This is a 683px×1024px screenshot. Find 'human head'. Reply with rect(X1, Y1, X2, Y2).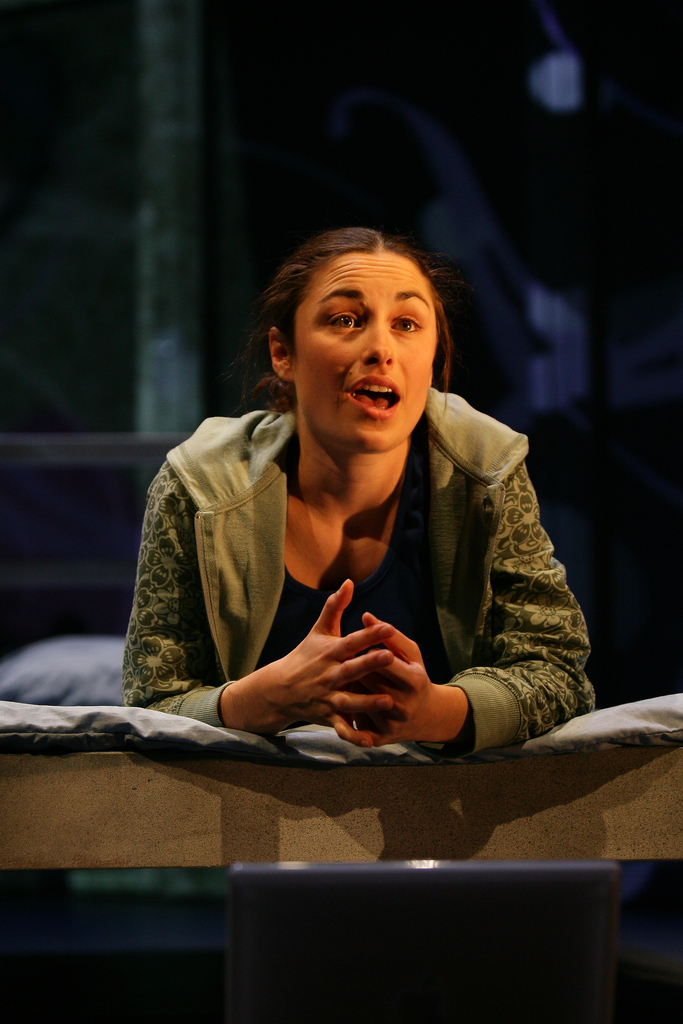
rect(248, 222, 463, 433).
